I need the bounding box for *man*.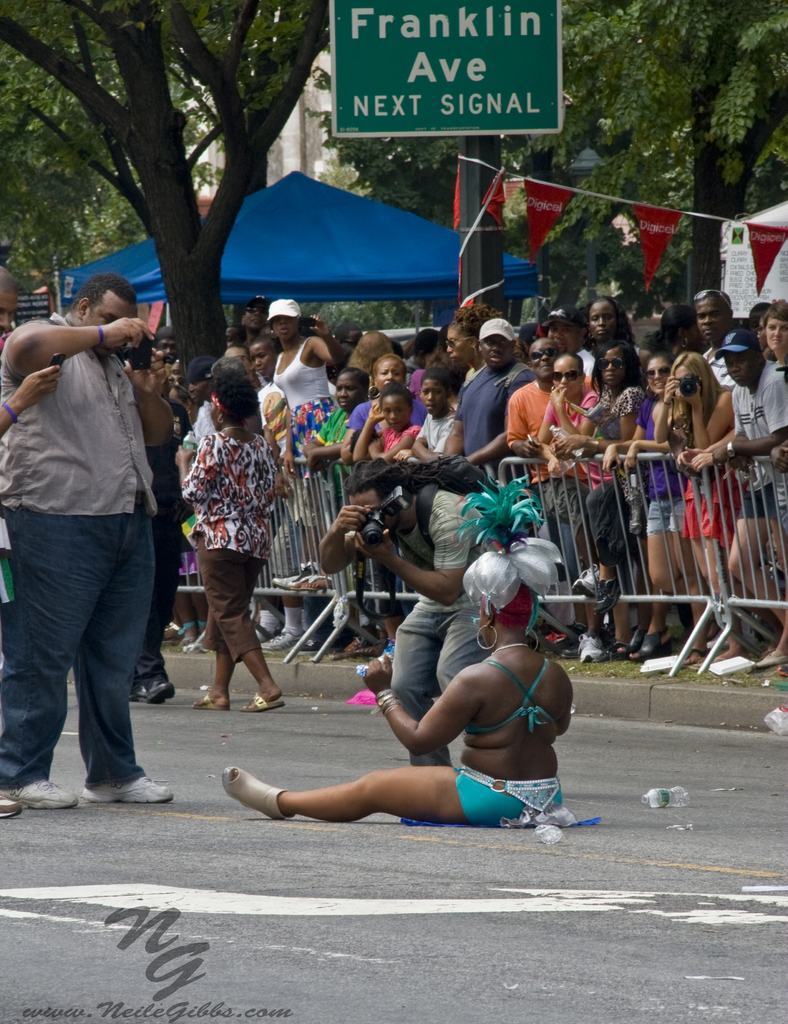
Here it is: 314 455 511 762.
